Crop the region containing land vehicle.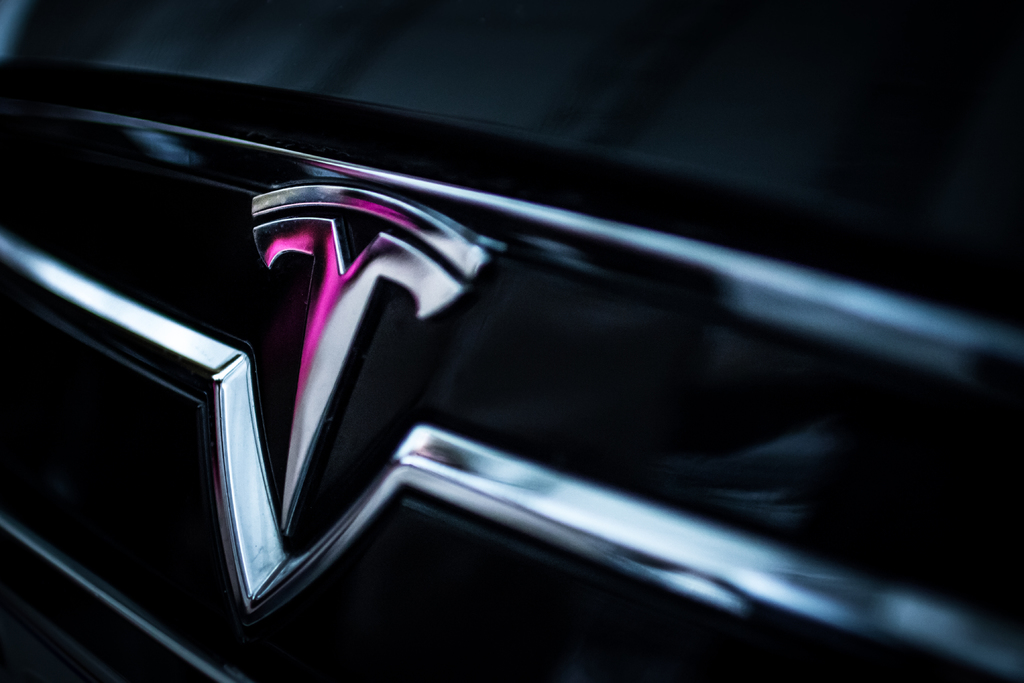
Crop region: pyautogui.locateOnScreen(0, 0, 1023, 673).
